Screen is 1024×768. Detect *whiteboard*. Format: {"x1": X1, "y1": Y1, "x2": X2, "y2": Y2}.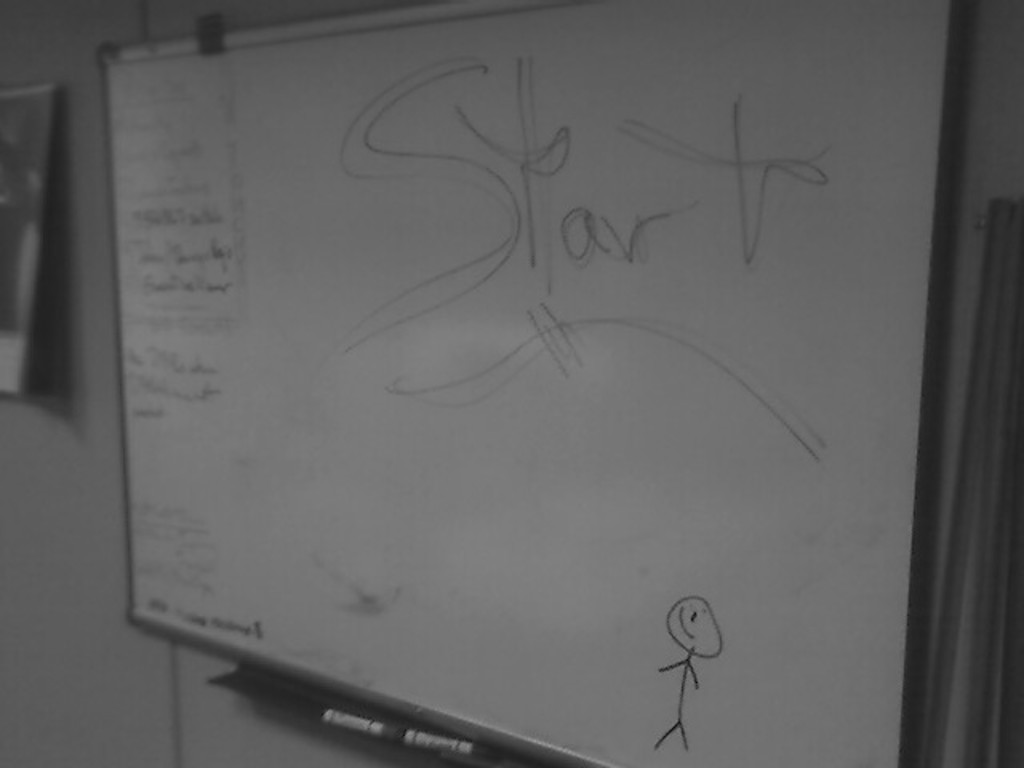
{"x1": 98, "y1": 0, "x2": 978, "y2": 766}.
